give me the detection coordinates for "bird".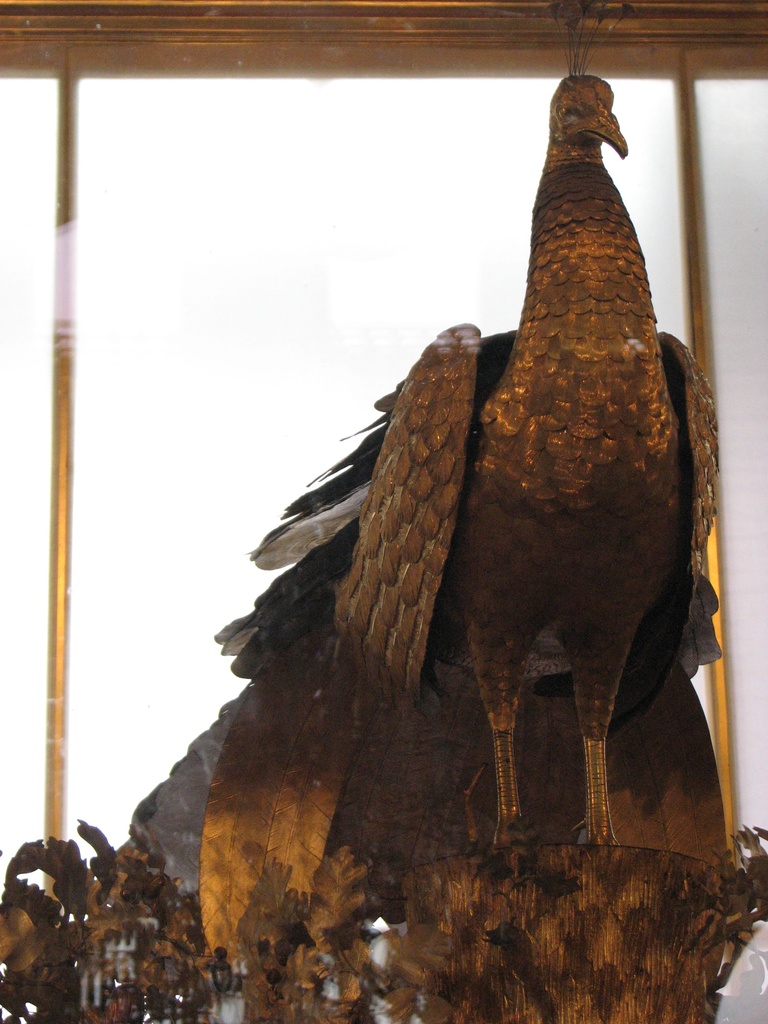
bbox=[178, 63, 725, 947].
